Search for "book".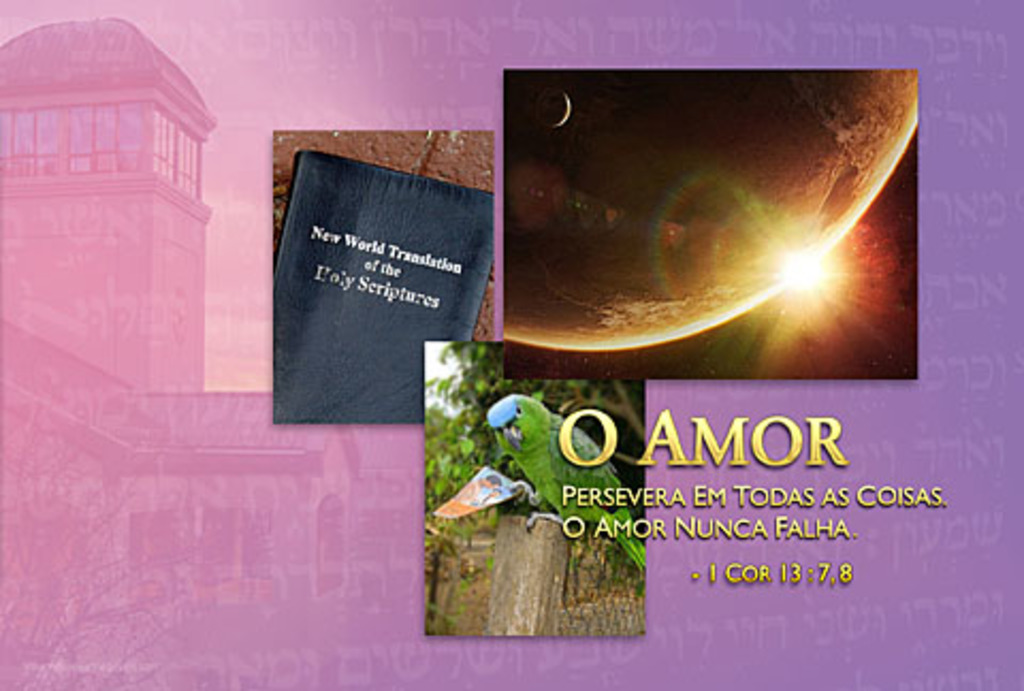
Found at 273/147/489/422.
